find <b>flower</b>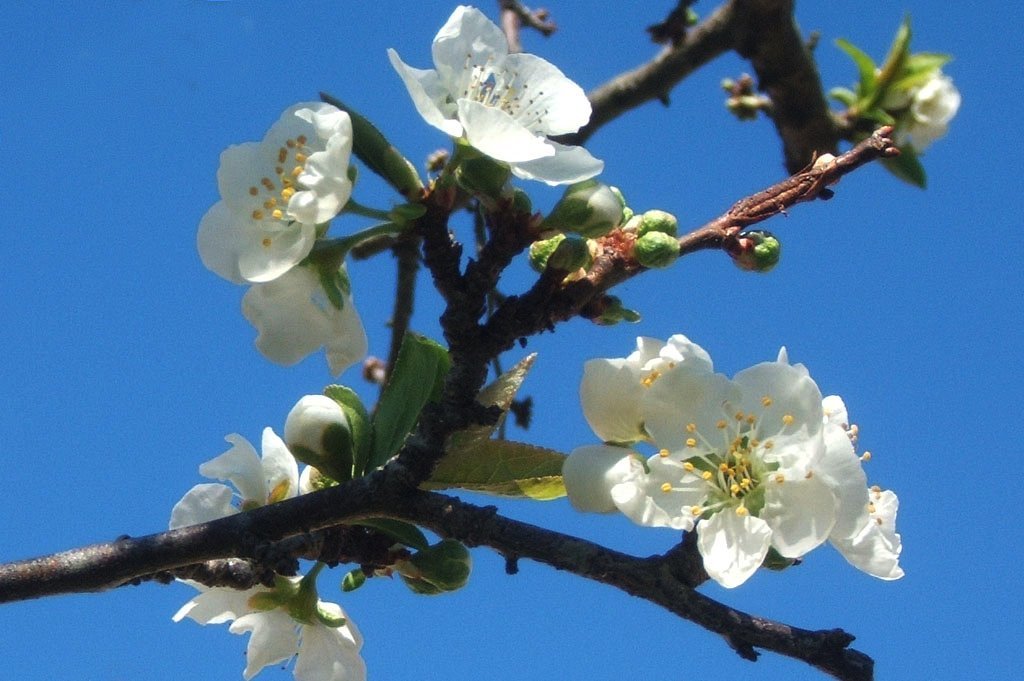
detection(778, 347, 910, 588)
